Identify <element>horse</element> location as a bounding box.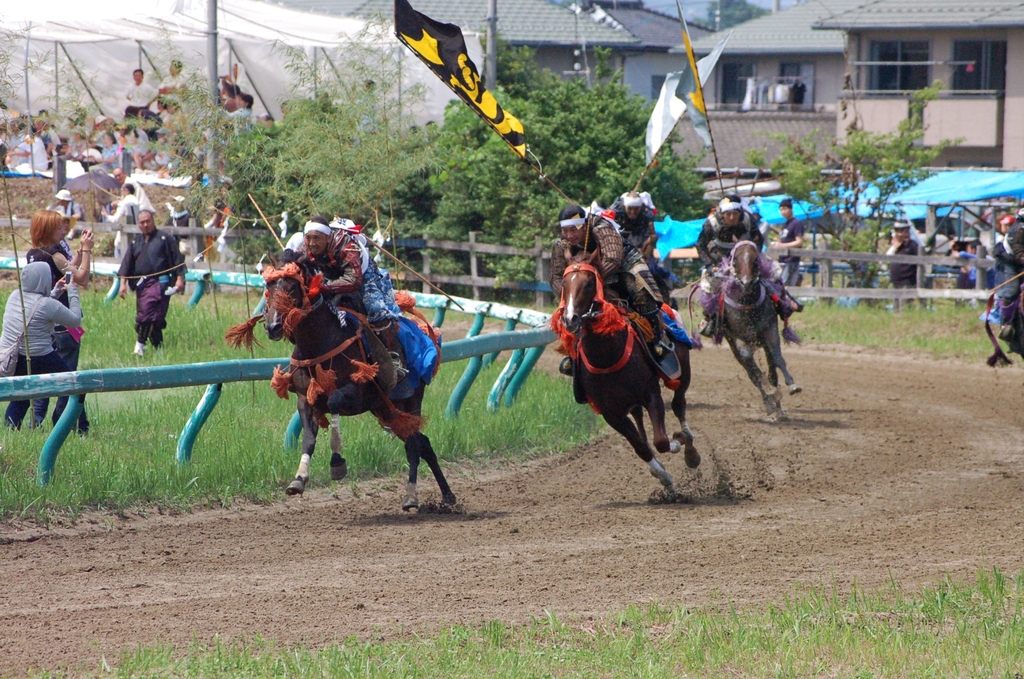
x1=697, y1=233, x2=803, y2=421.
